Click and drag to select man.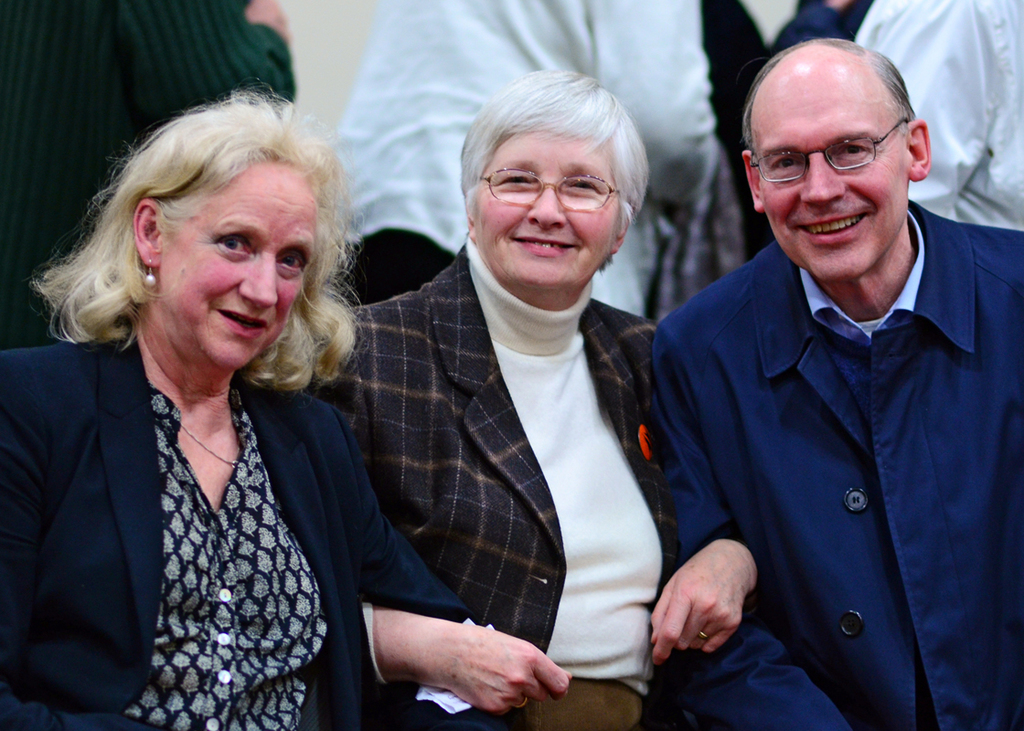
Selection: bbox=(632, 8, 998, 730).
